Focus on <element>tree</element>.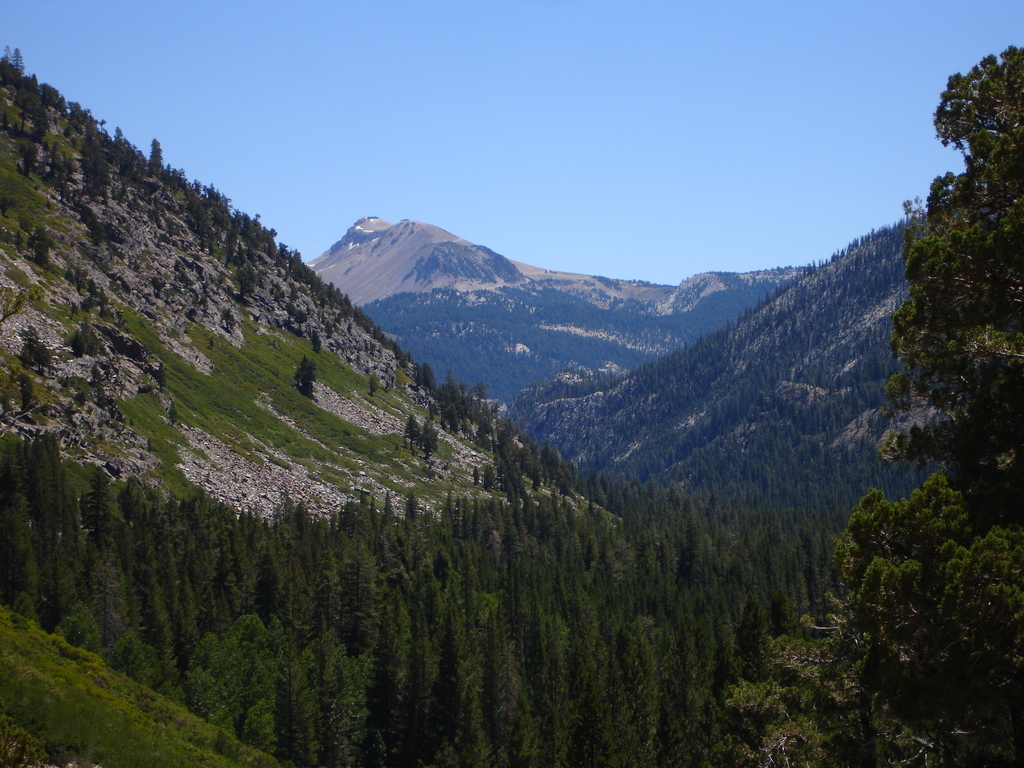
Focused at {"left": 79, "top": 127, "right": 112, "bottom": 212}.
